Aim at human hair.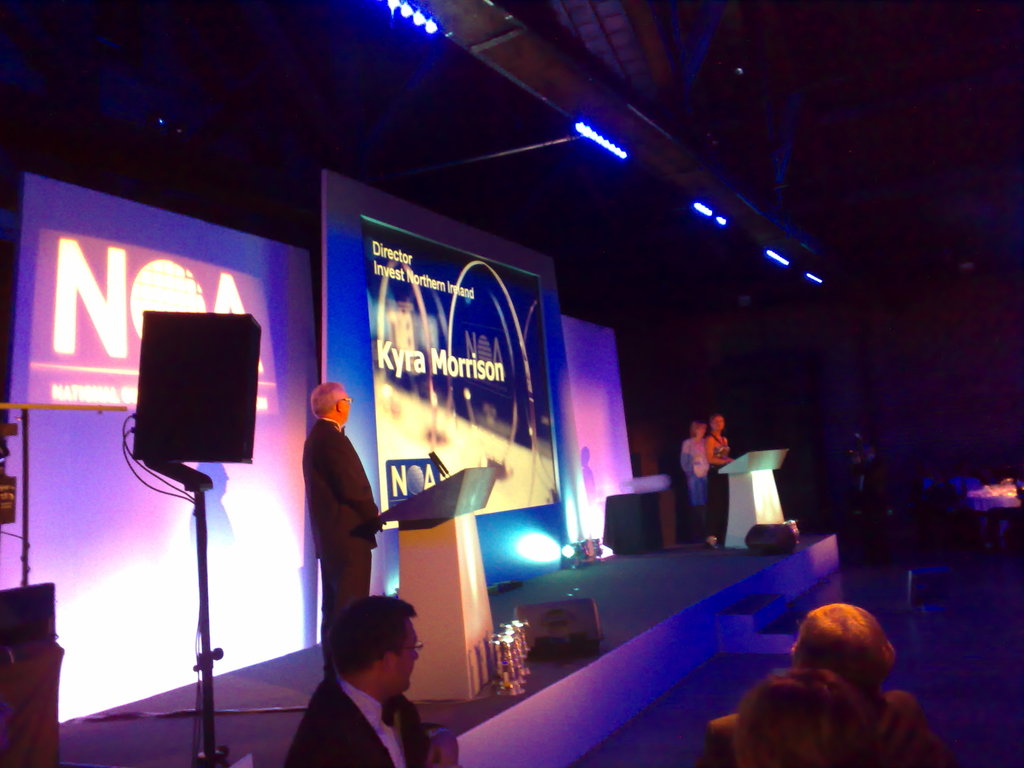
Aimed at [left=799, top=595, right=900, bottom=683].
